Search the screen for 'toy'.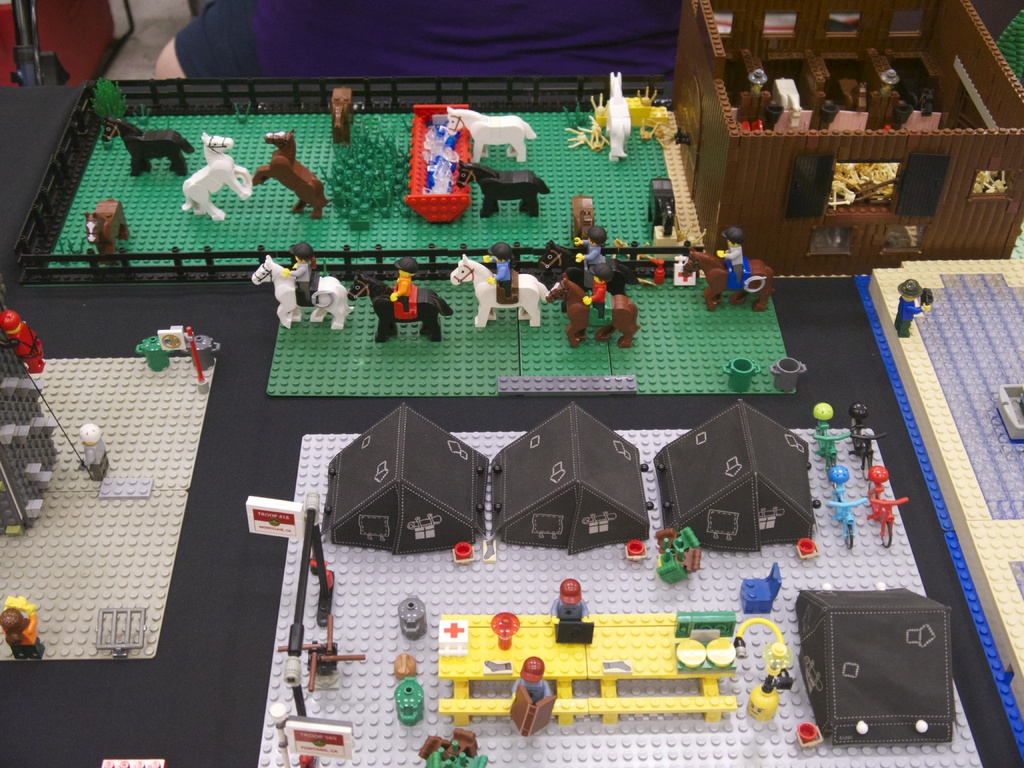
Found at select_region(82, 201, 133, 266).
